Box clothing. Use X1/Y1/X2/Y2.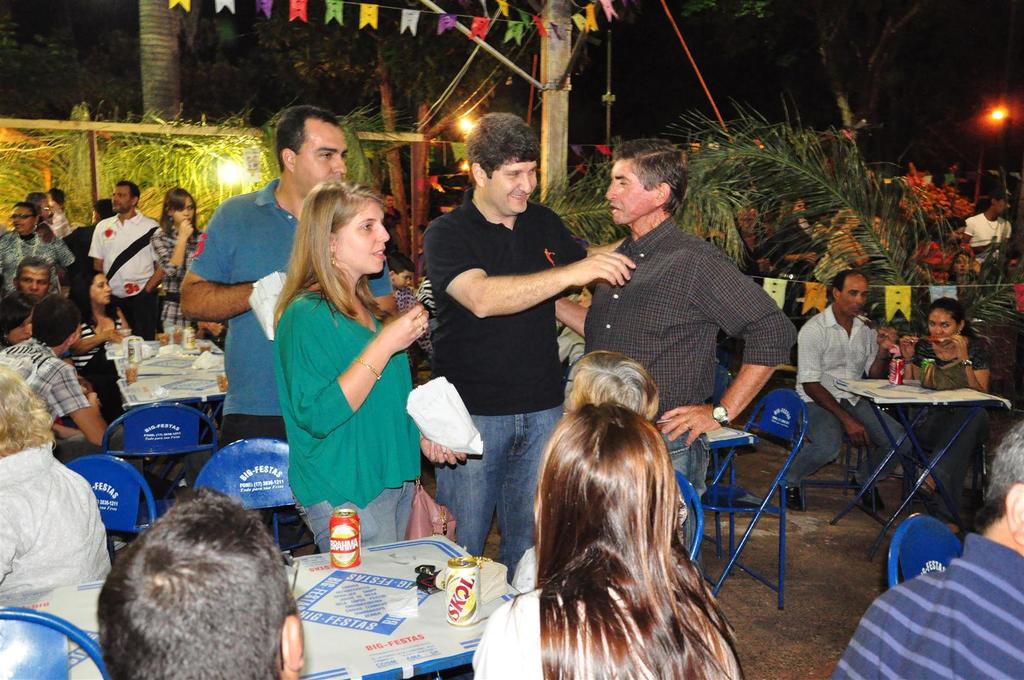
199/170/319/557.
